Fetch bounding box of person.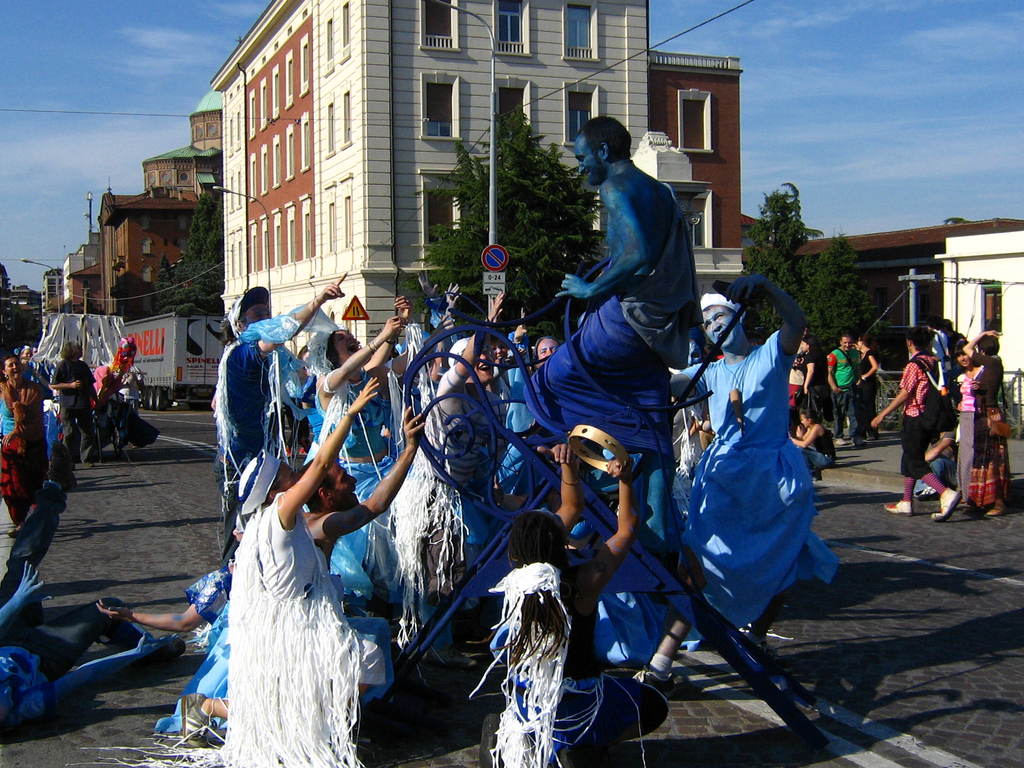
Bbox: rect(45, 340, 93, 463).
